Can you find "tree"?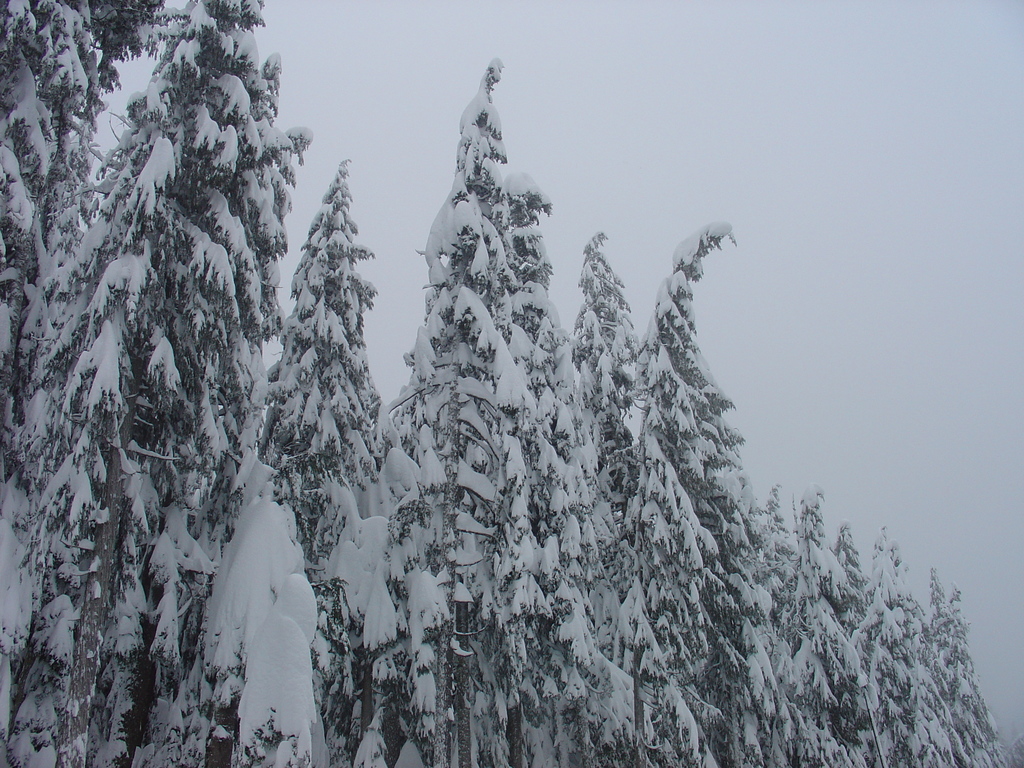
Yes, bounding box: l=331, t=52, r=556, b=767.
